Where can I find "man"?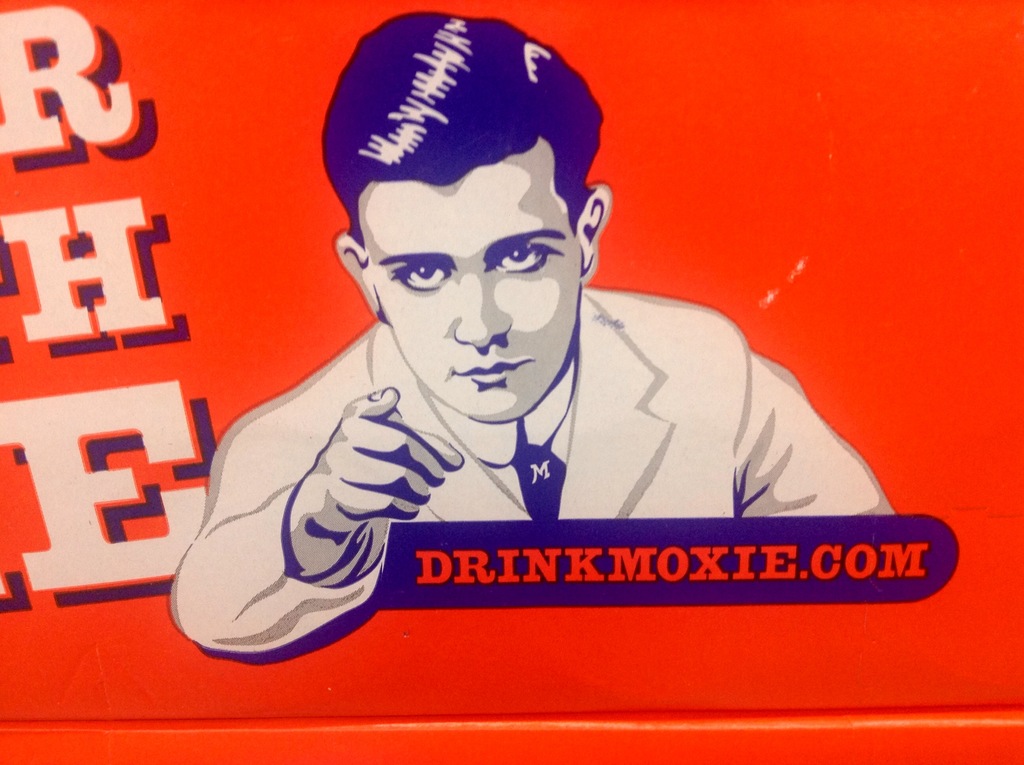
You can find it at [203,82,902,661].
